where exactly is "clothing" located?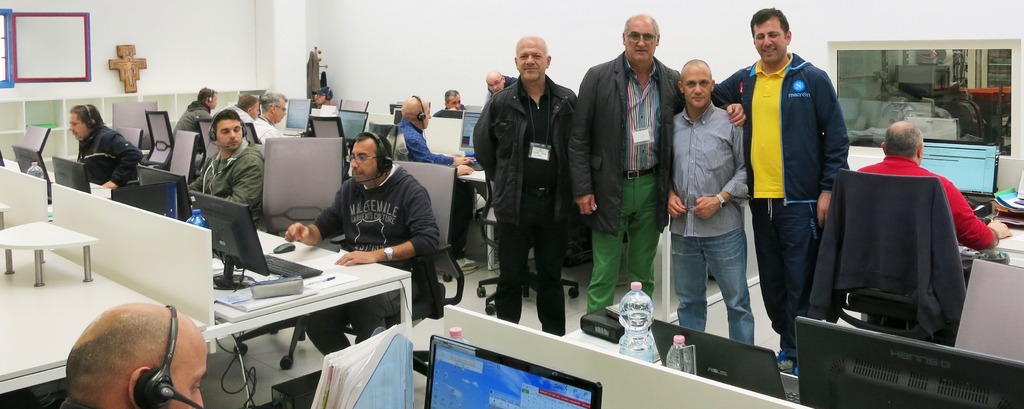
Its bounding box is <box>251,113,281,143</box>.
